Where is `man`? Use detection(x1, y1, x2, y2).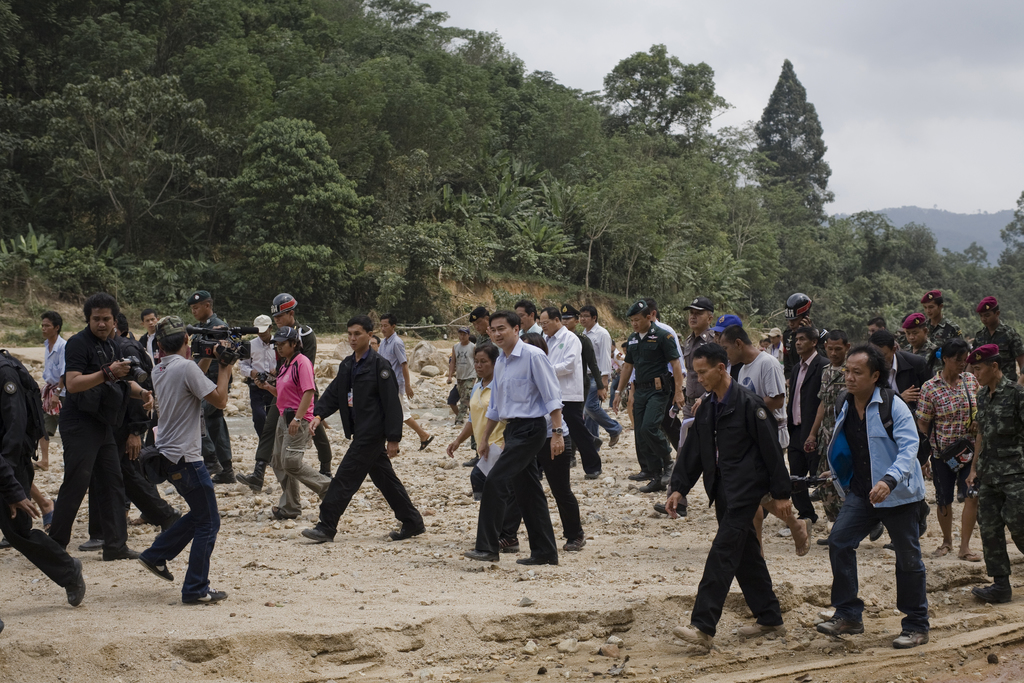
detection(817, 344, 931, 649).
